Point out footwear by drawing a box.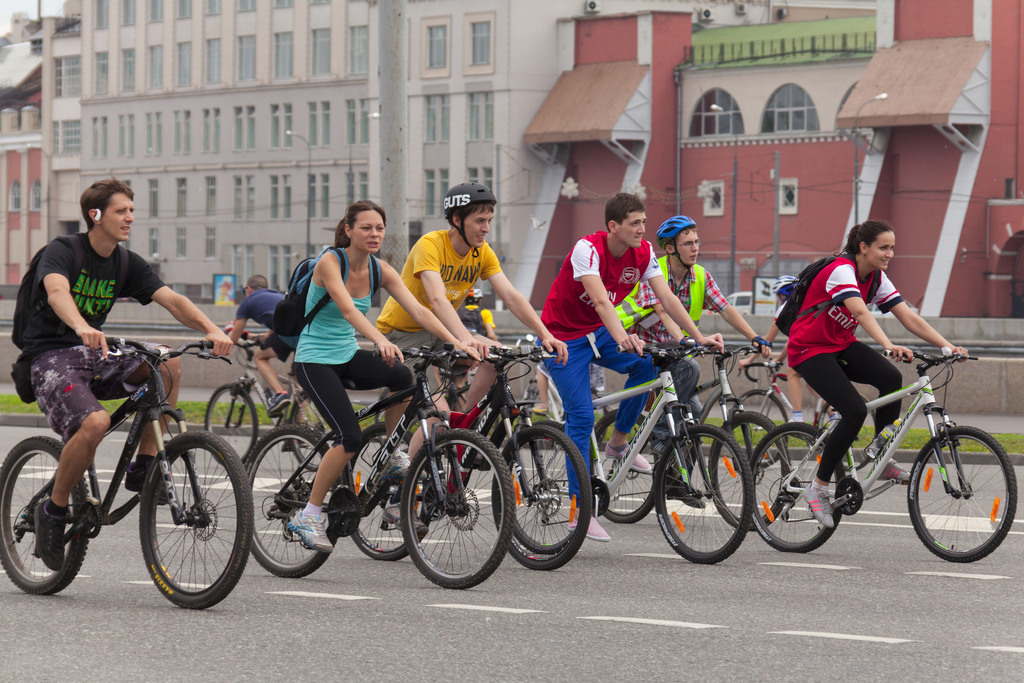
(32,499,71,574).
